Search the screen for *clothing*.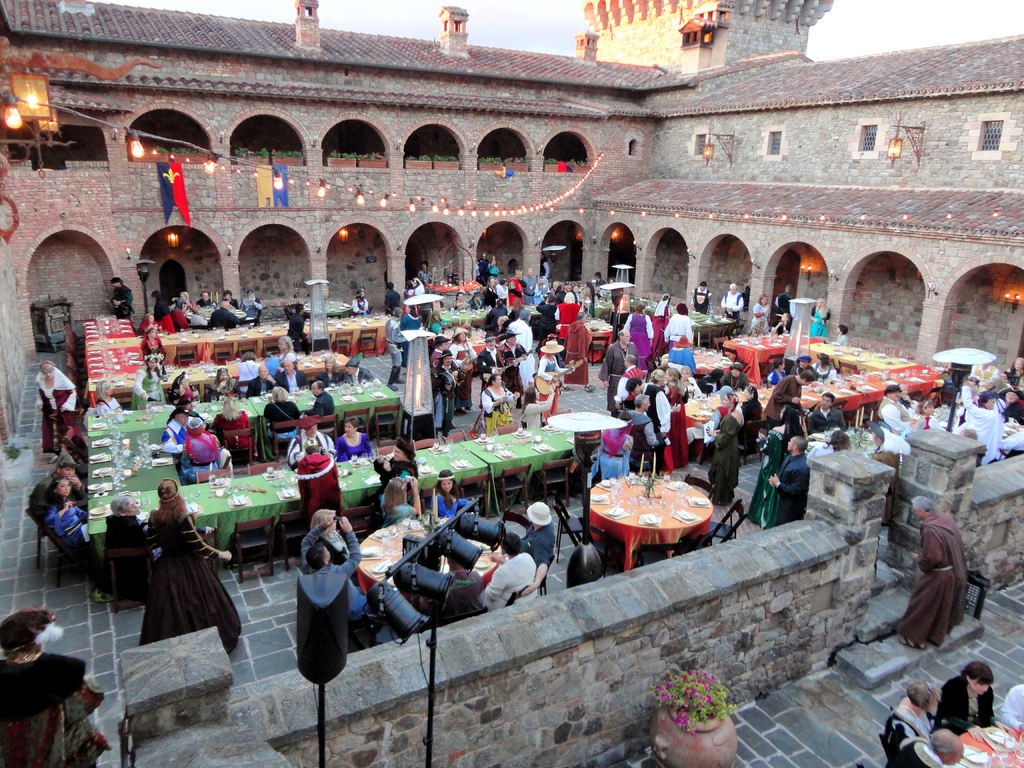
Found at (left=766, top=364, right=782, bottom=386).
